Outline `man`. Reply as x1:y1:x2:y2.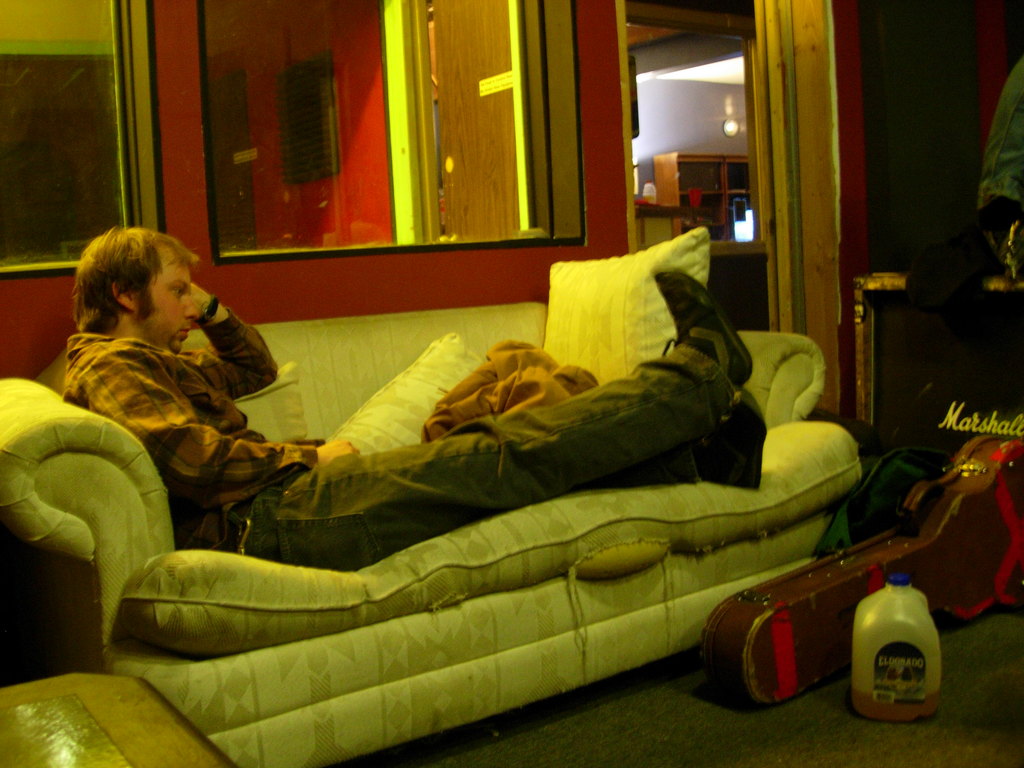
26:229:773:529.
